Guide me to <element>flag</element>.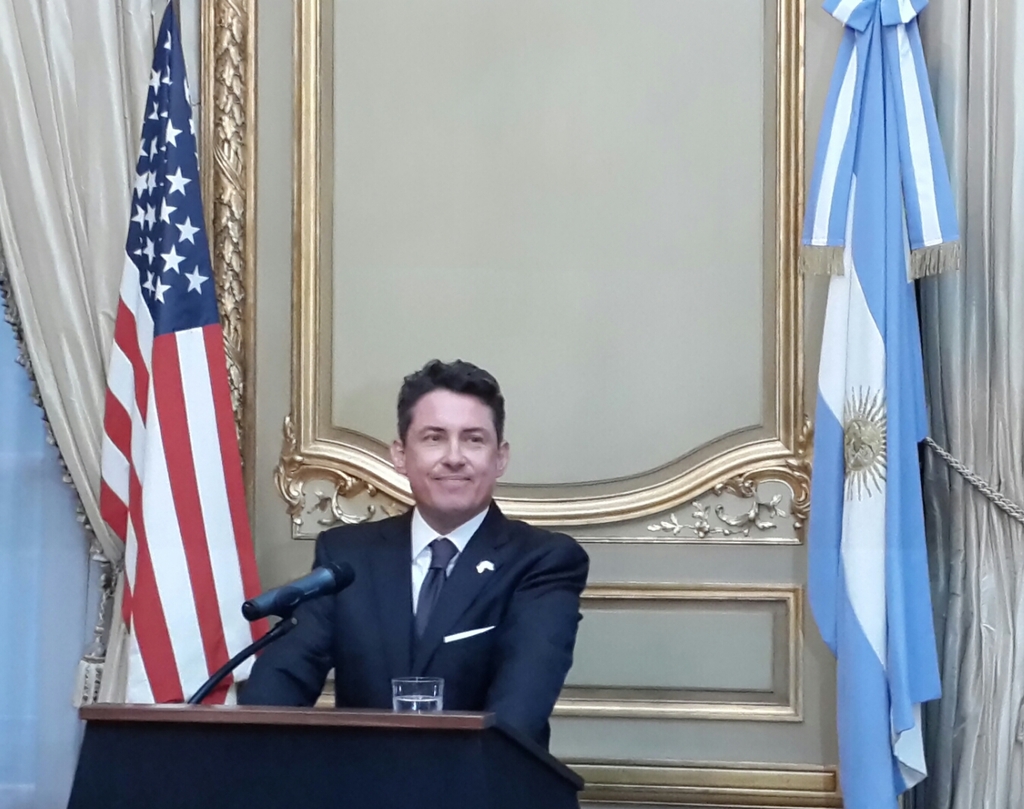
Guidance: bbox(68, 63, 247, 780).
